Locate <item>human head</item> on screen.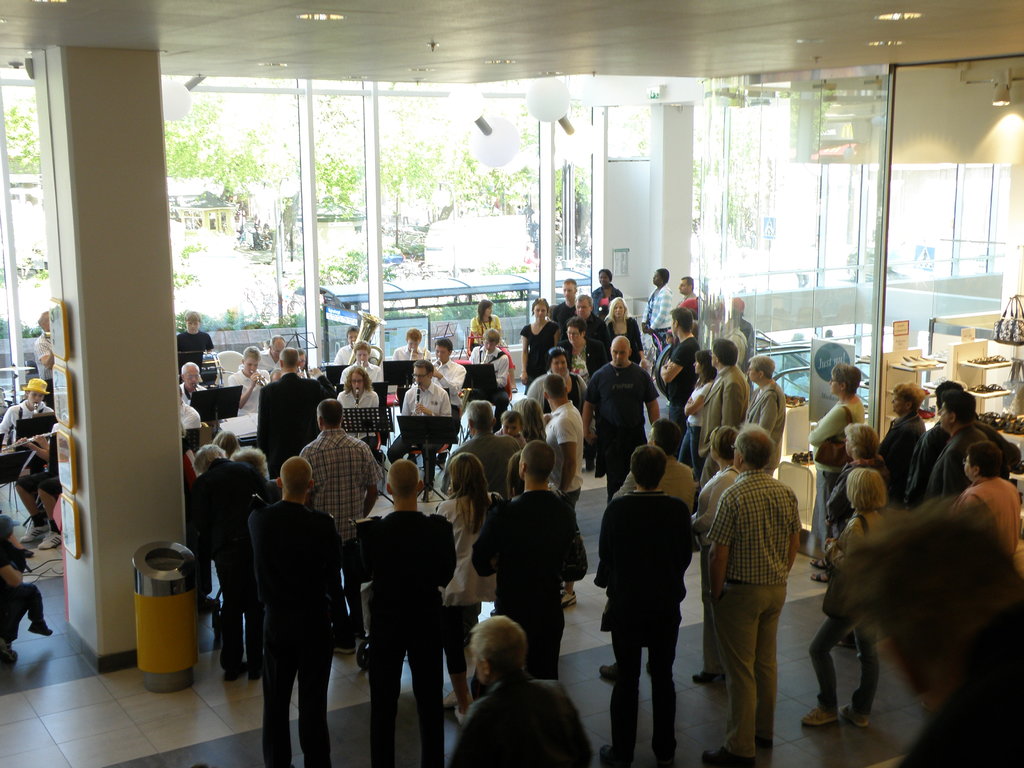
On screen at (x1=845, y1=422, x2=882, y2=461).
